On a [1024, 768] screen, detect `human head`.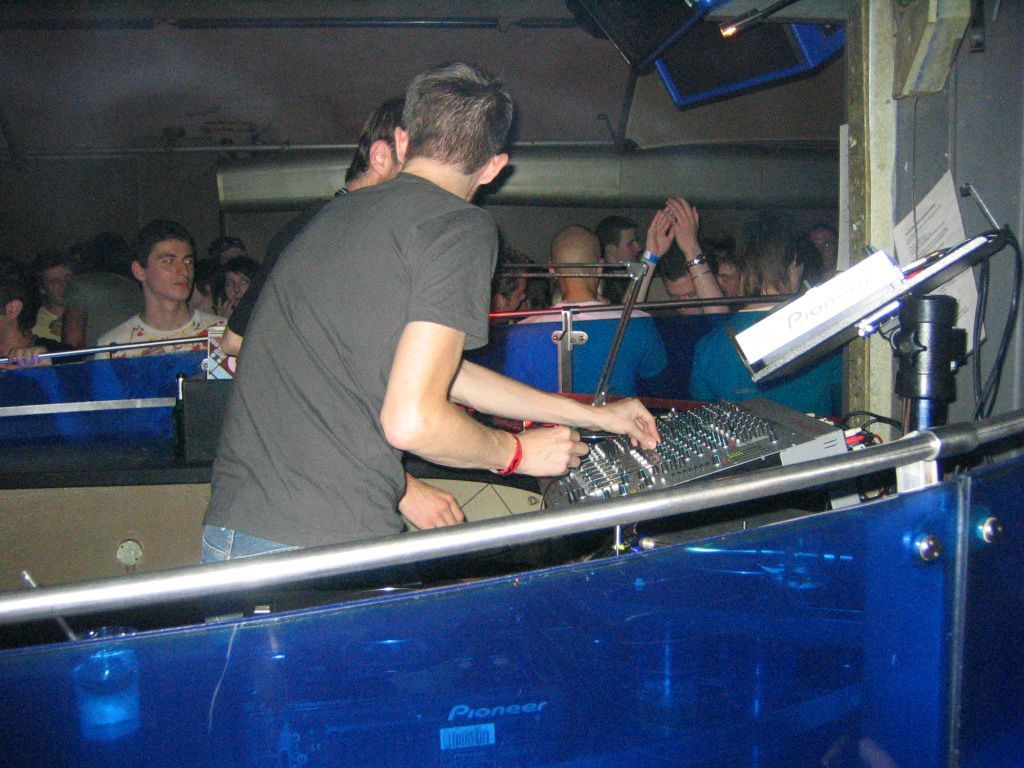
rect(76, 230, 138, 273).
